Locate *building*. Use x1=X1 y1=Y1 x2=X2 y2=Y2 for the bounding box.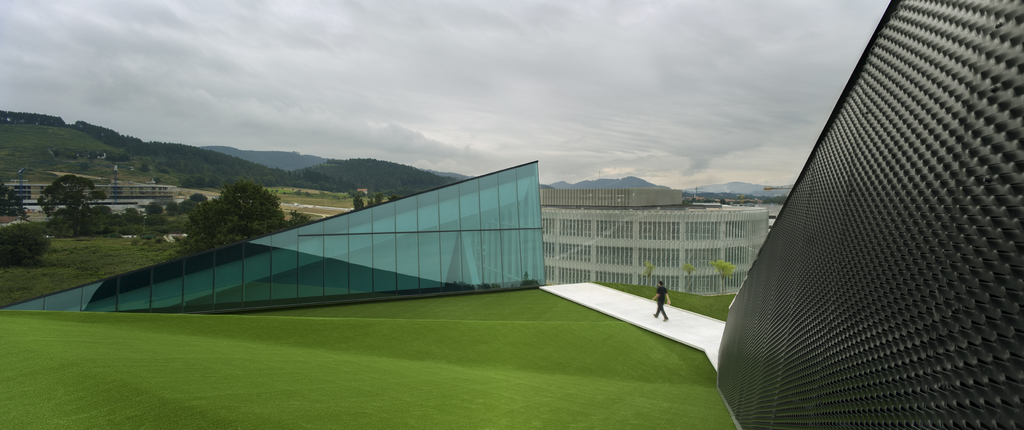
x1=4 y1=178 x2=178 y2=201.
